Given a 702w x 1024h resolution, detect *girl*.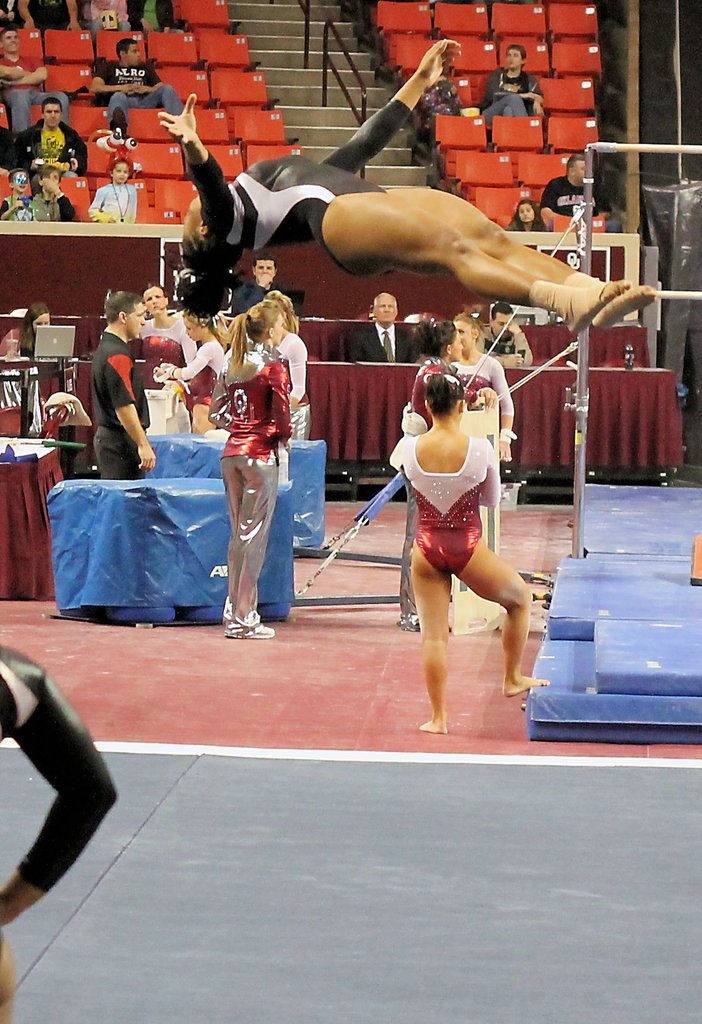
l=152, t=312, r=226, b=438.
